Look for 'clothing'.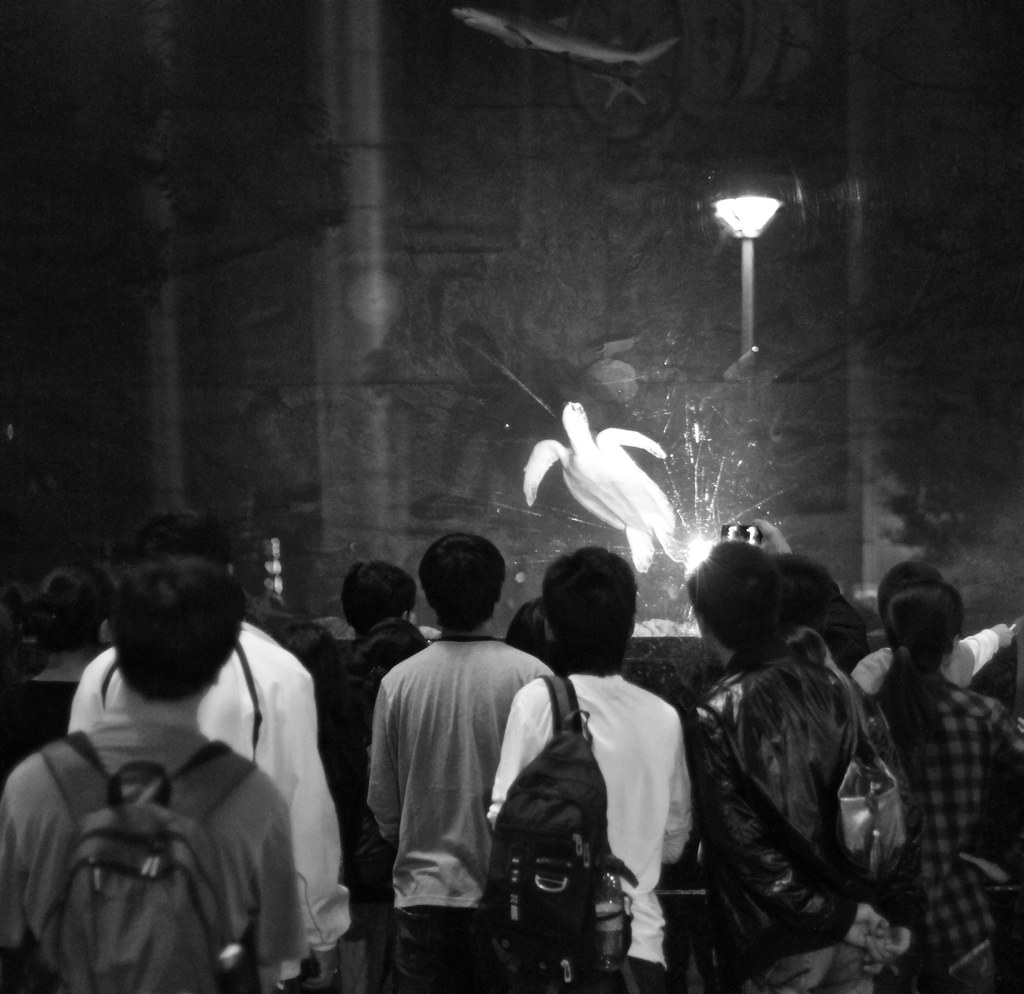
Found: x1=690 y1=653 x2=914 y2=993.
